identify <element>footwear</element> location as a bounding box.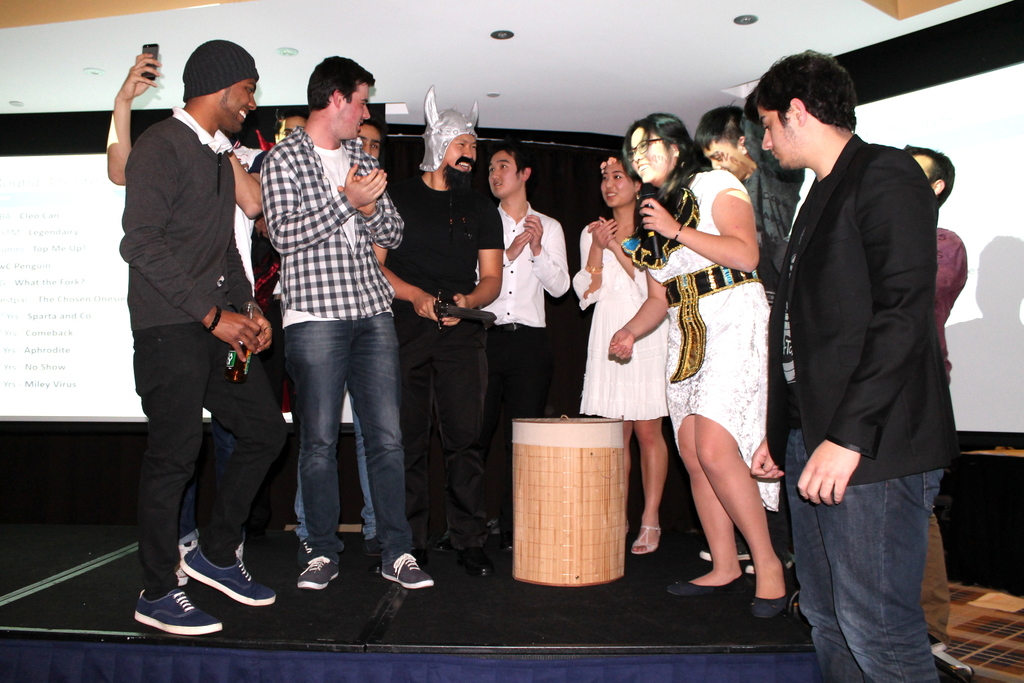
BBox(667, 574, 752, 597).
